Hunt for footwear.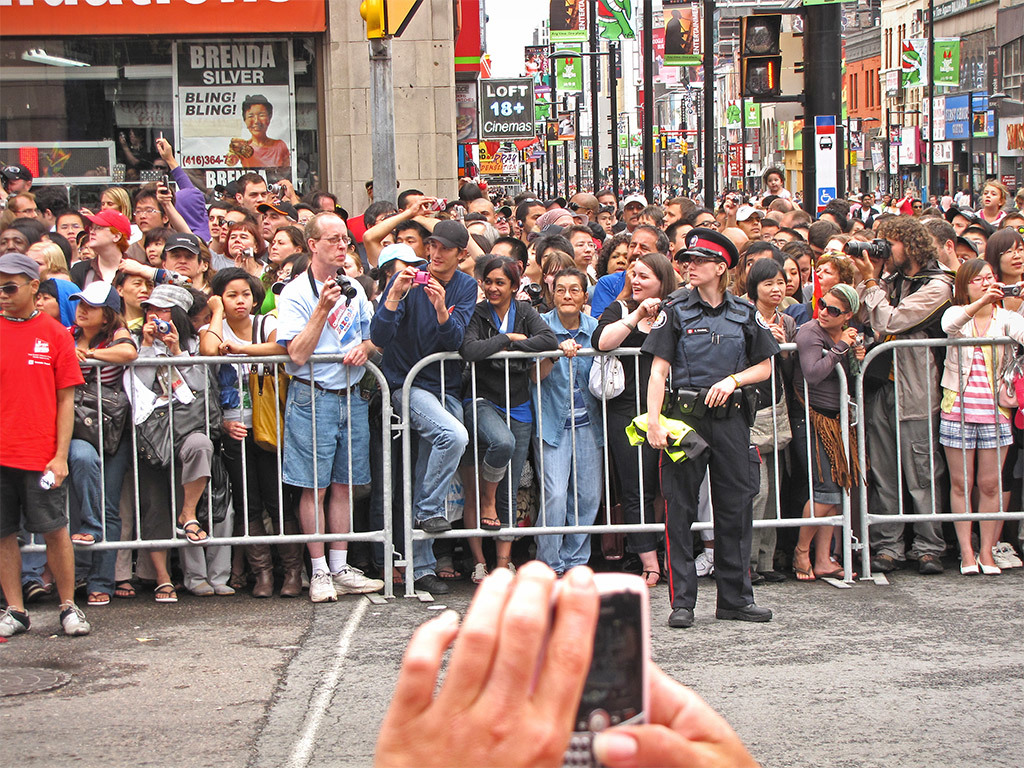
Hunted down at bbox(421, 567, 448, 591).
